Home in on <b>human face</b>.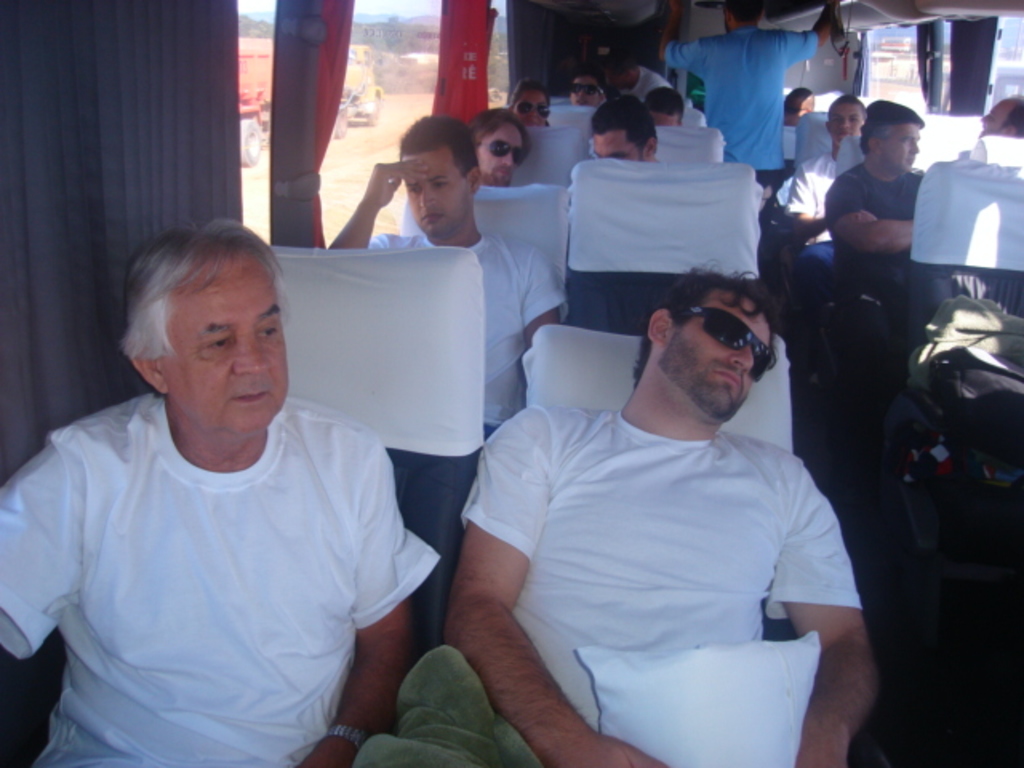
Homed in at bbox(398, 139, 466, 230).
